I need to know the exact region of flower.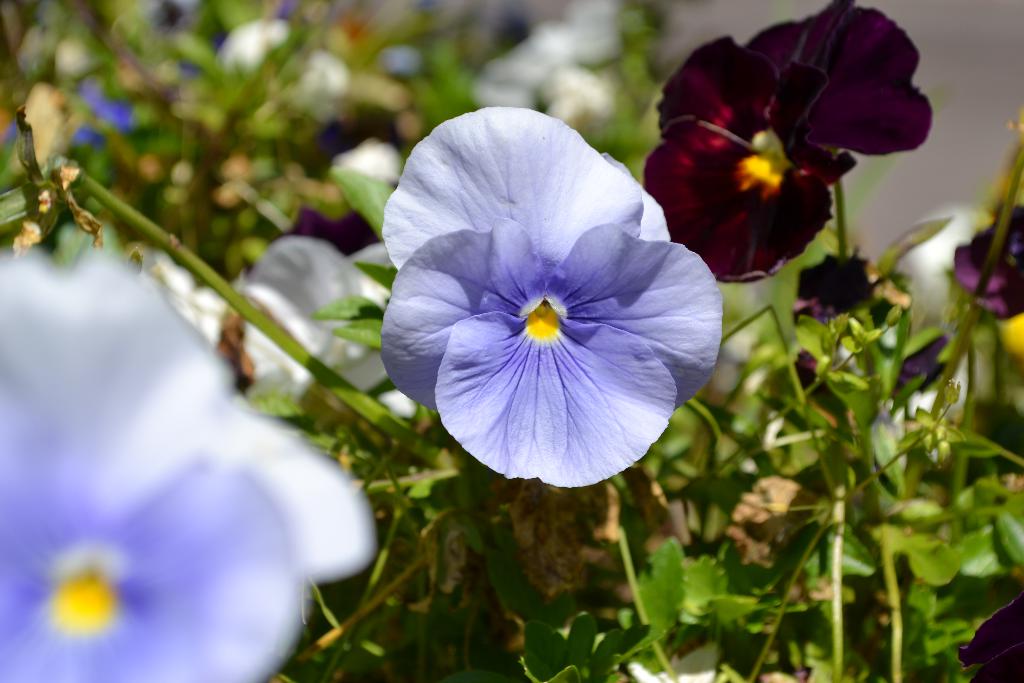
Region: (x1=333, y1=138, x2=405, y2=181).
